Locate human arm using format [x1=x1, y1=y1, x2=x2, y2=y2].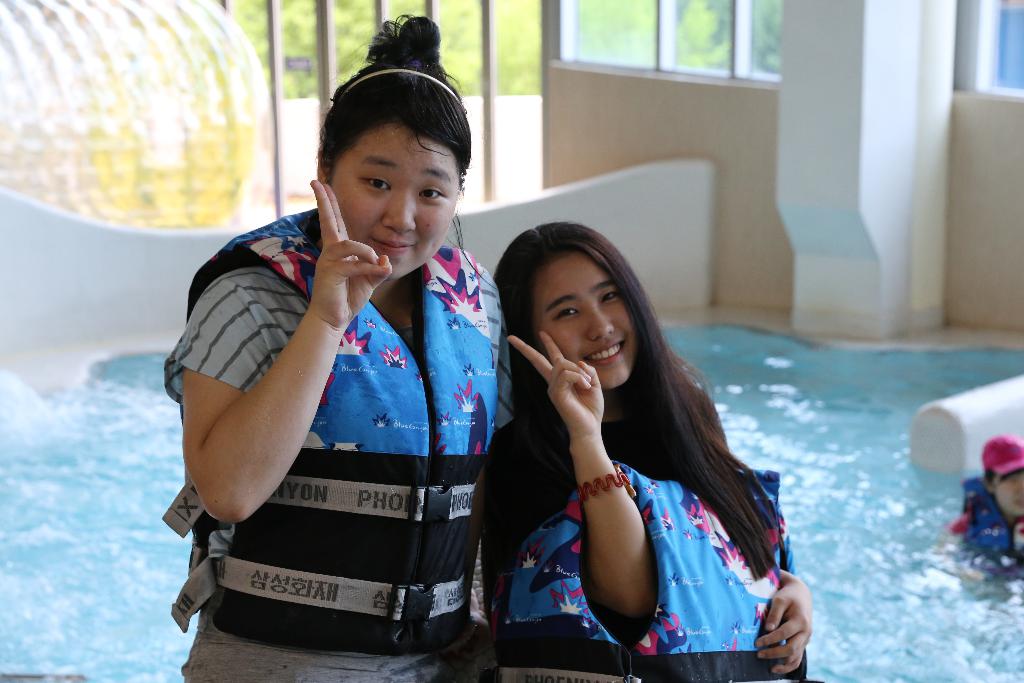
[x1=500, y1=325, x2=660, y2=630].
